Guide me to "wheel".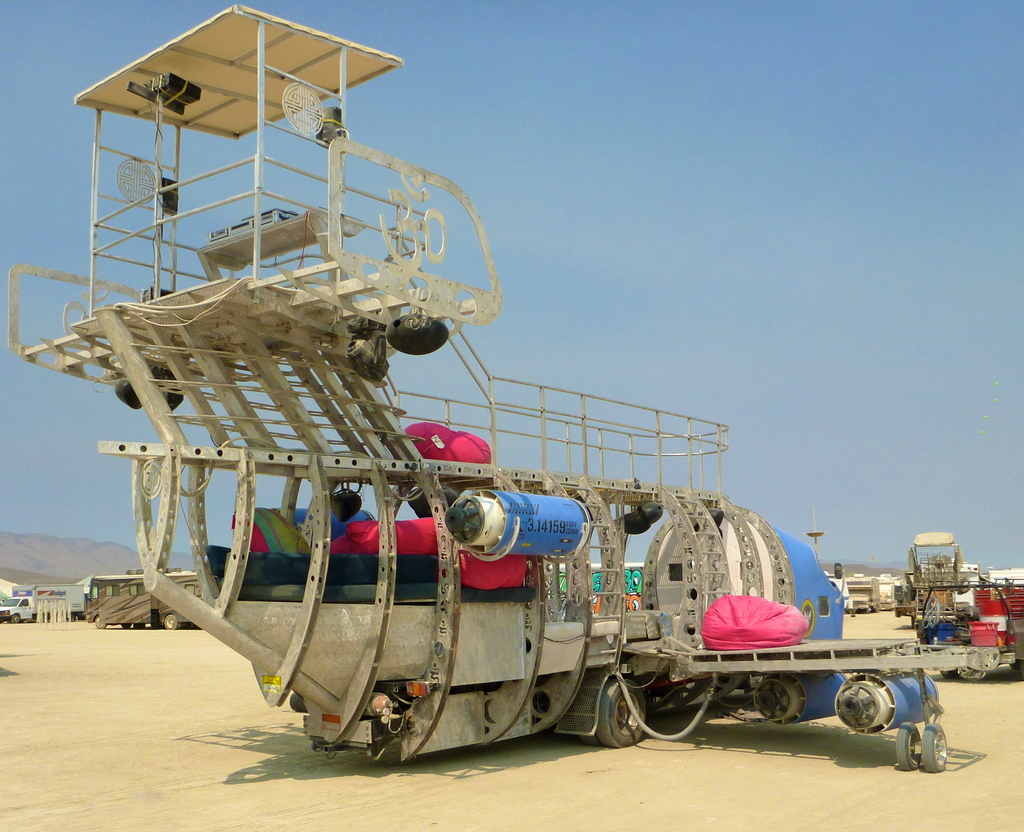
Guidance: bbox=[120, 621, 131, 630].
